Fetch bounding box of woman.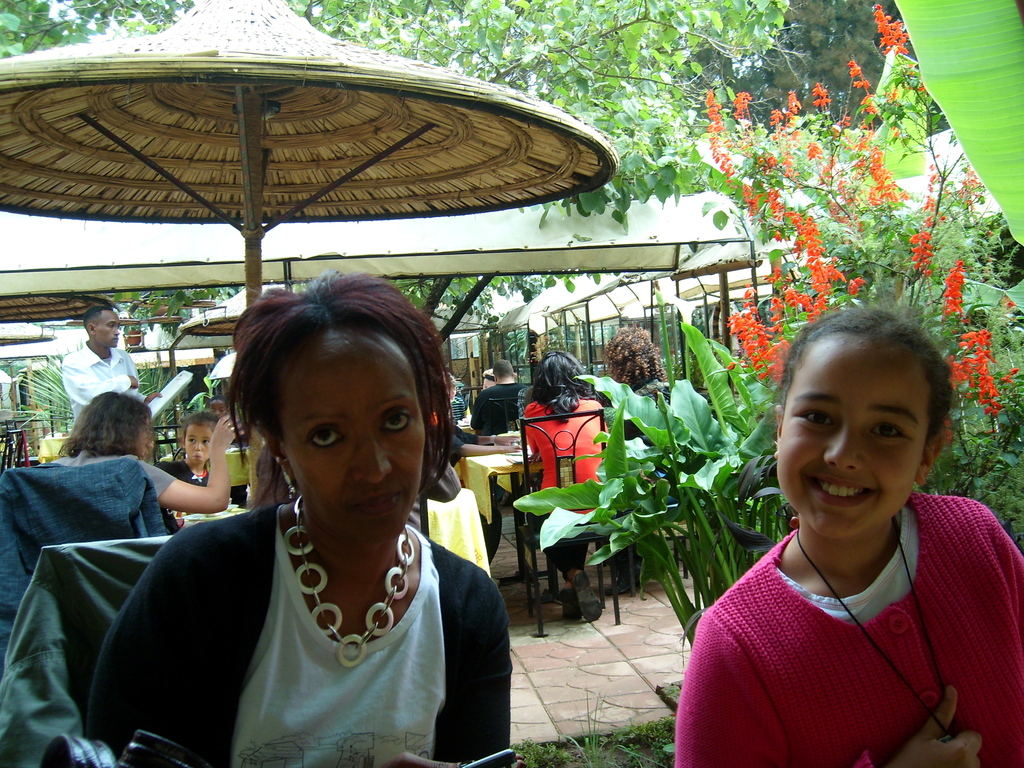
Bbox: l=116, t=282, r=515, b=762.
